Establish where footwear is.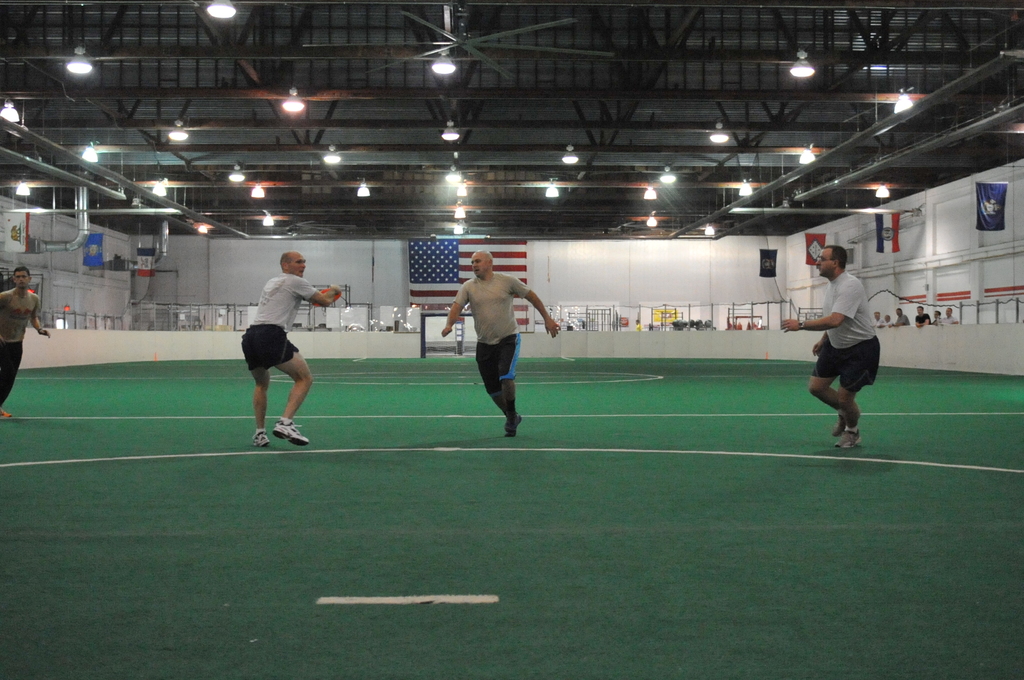
Established at Rect(0, 410, 13, 421).
